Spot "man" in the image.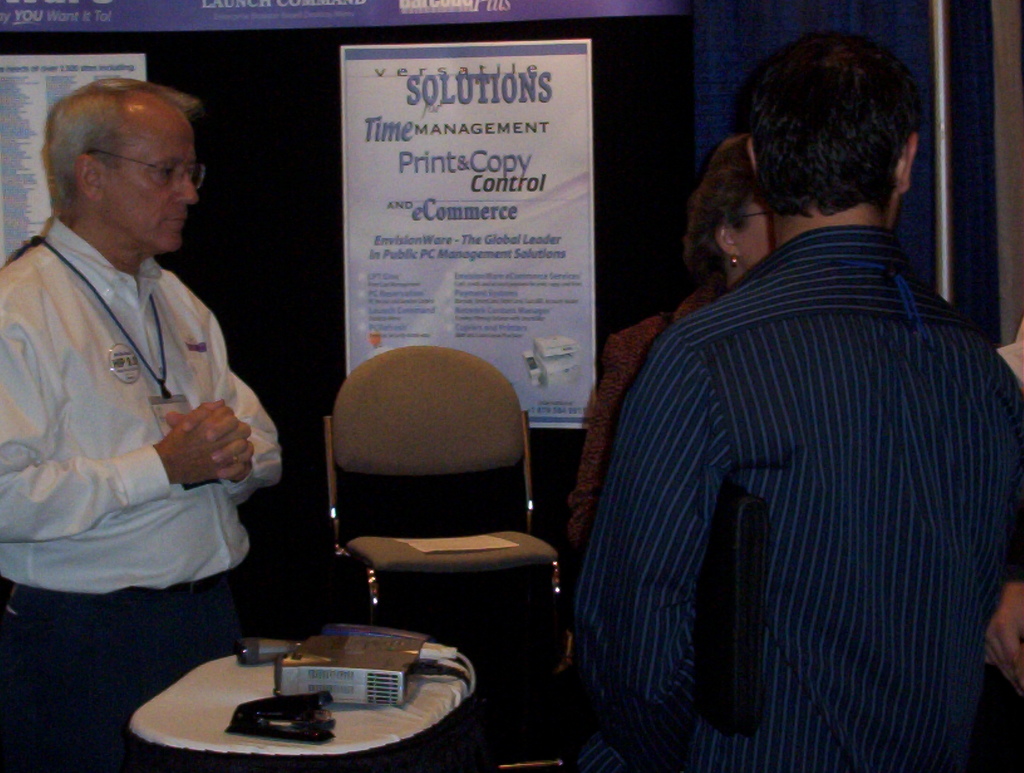
"man" found at (6,54,284,683).
